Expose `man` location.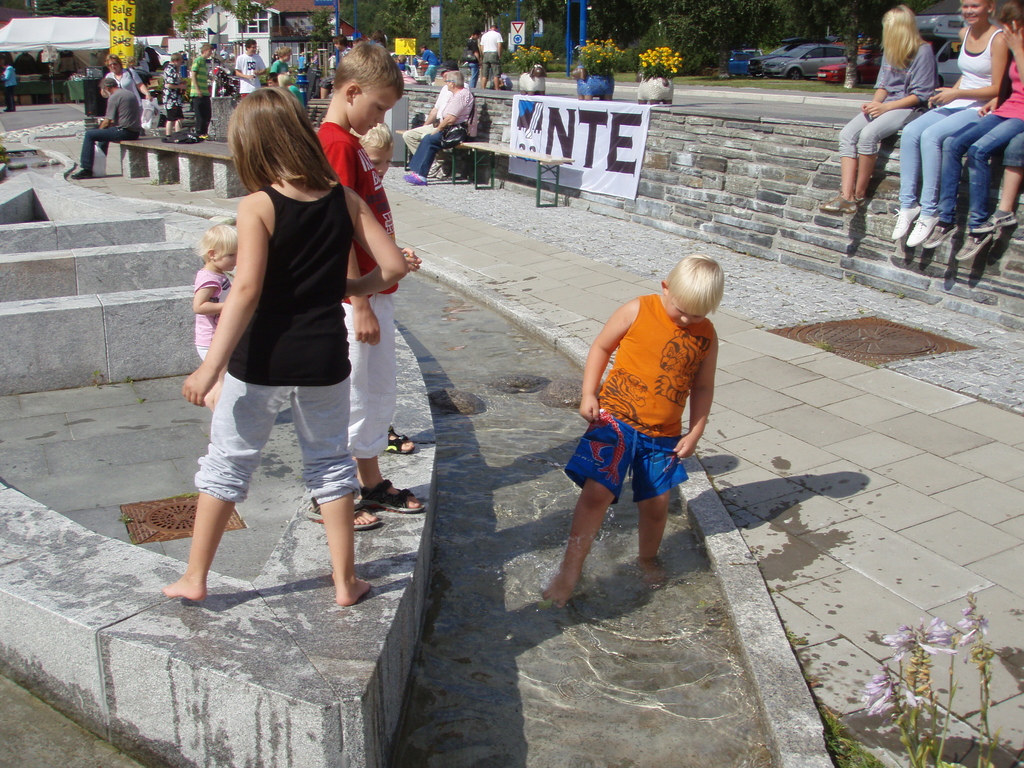
Exposed at rect(65, 77, 138, 177).
